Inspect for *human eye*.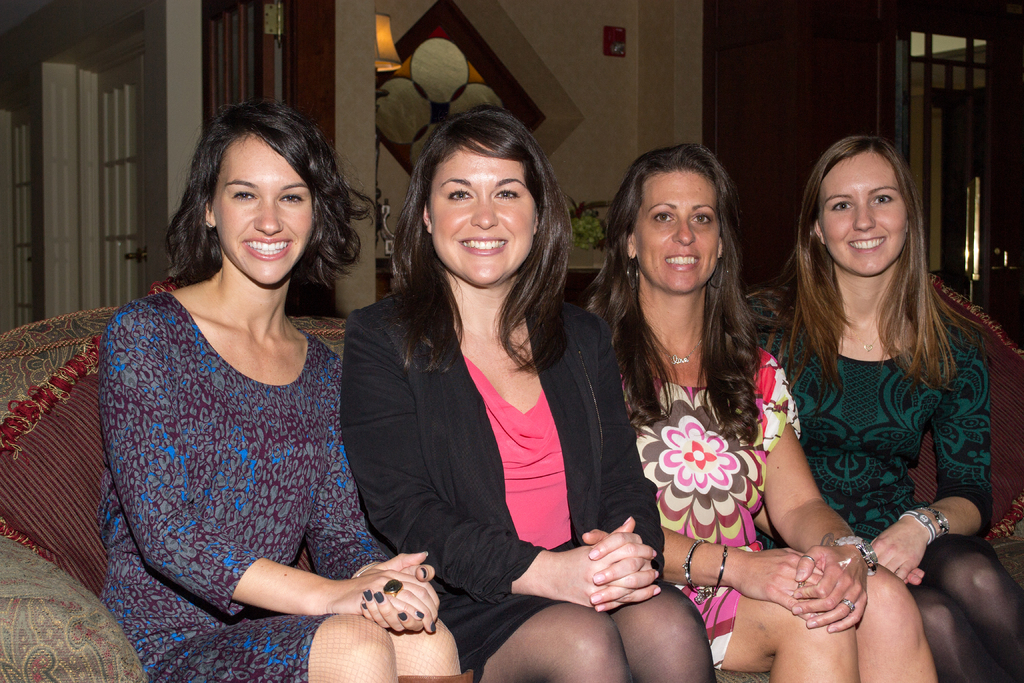
Inspection: rect(276, 190, 307, 204).
